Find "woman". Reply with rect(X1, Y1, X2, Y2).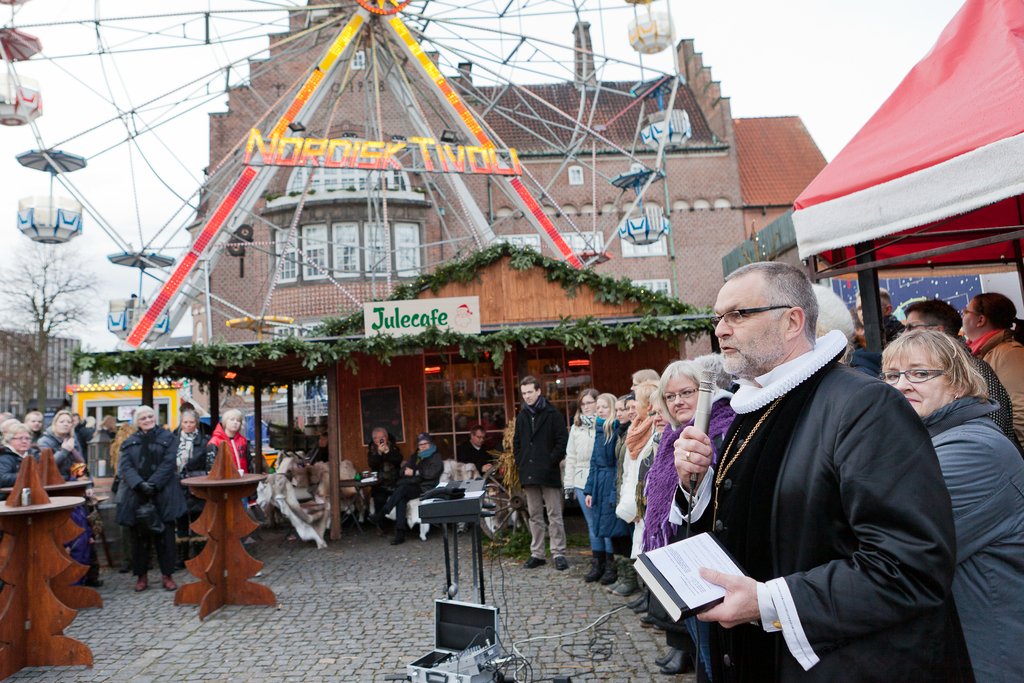
rect(205, 409, 256, 539).
